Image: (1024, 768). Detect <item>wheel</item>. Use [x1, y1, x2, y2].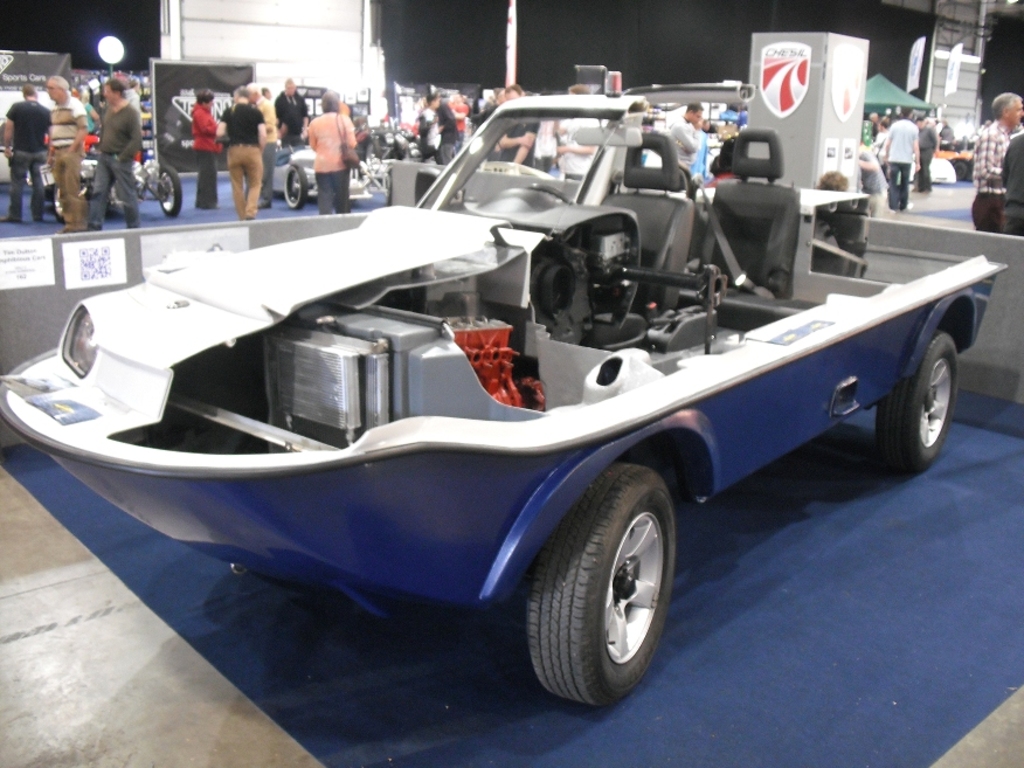
[876, 325, 961, 473].
